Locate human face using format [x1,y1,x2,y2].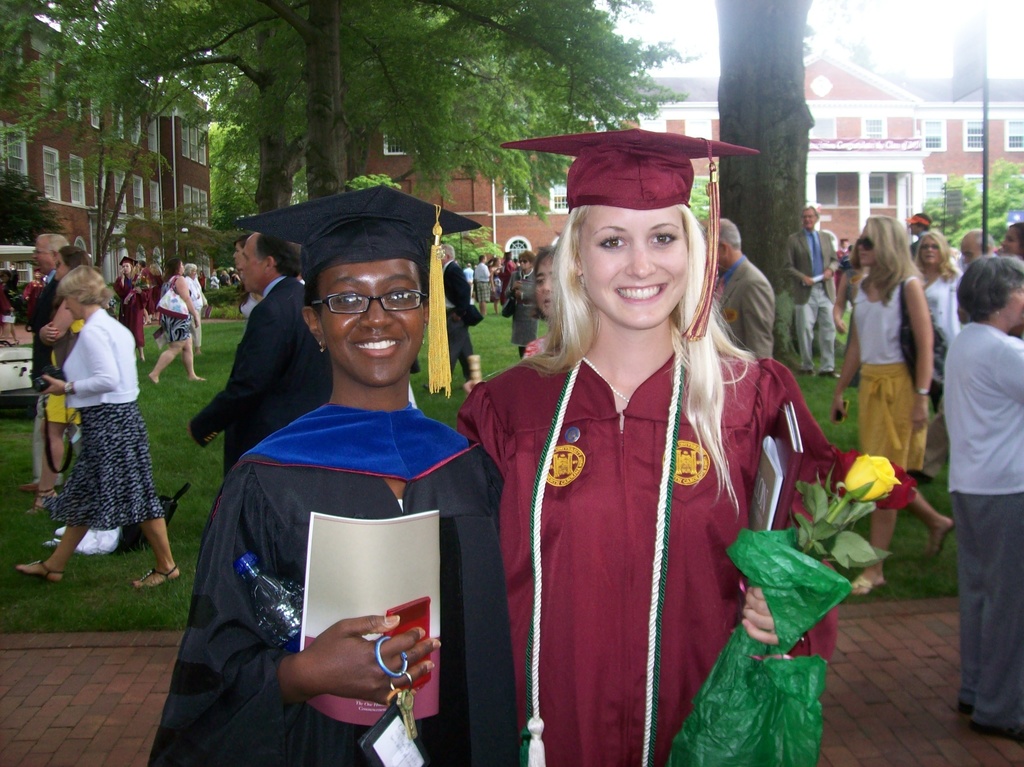
[65,298,79,320].
